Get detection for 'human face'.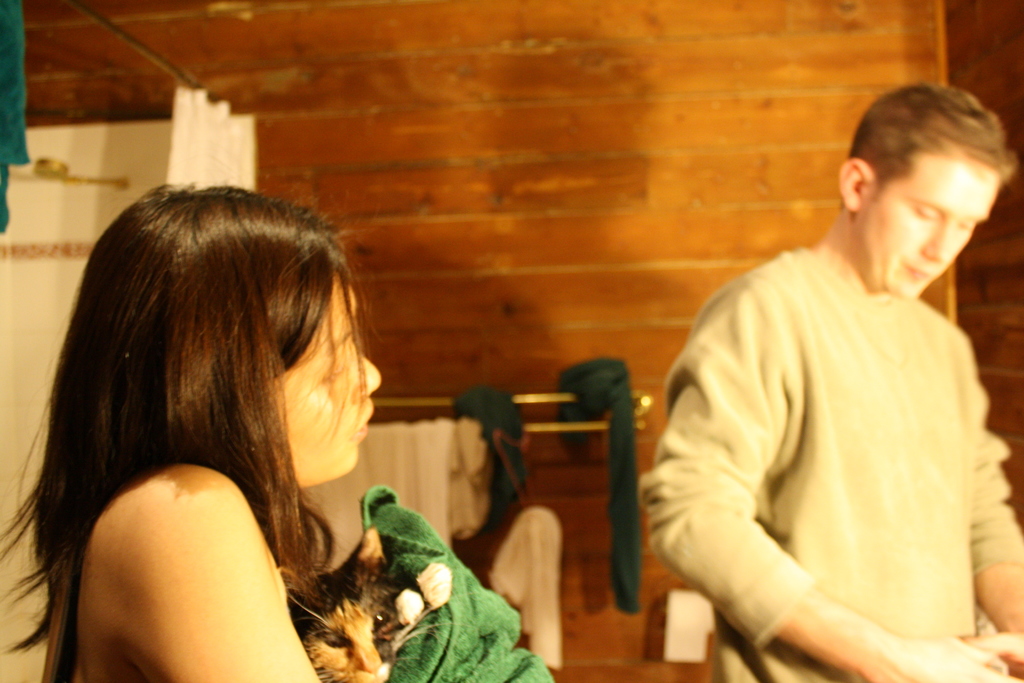
Detection: 266 268 381 491.
